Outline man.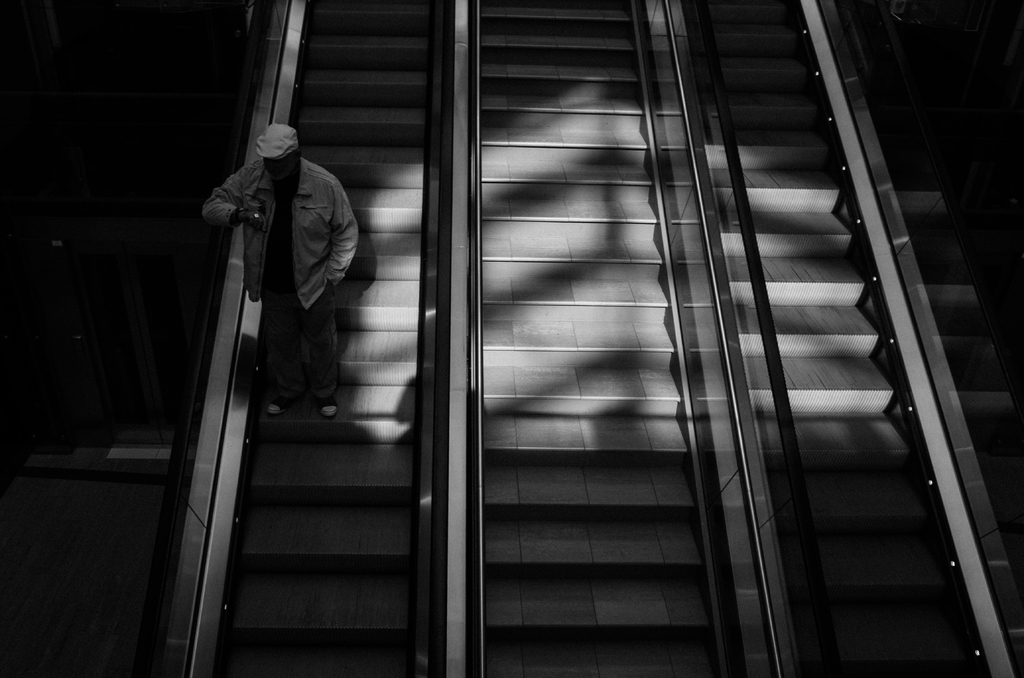
Outline: bbox=[212, 115, 352, 443].
